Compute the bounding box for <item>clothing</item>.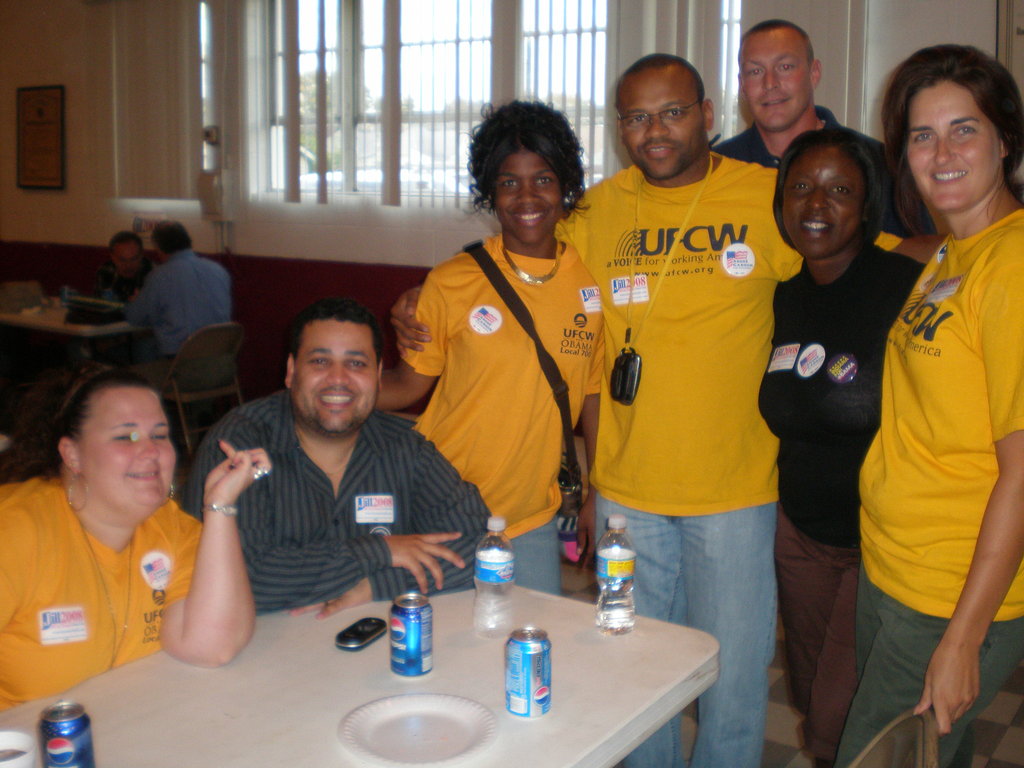
(557,148,903,767).
